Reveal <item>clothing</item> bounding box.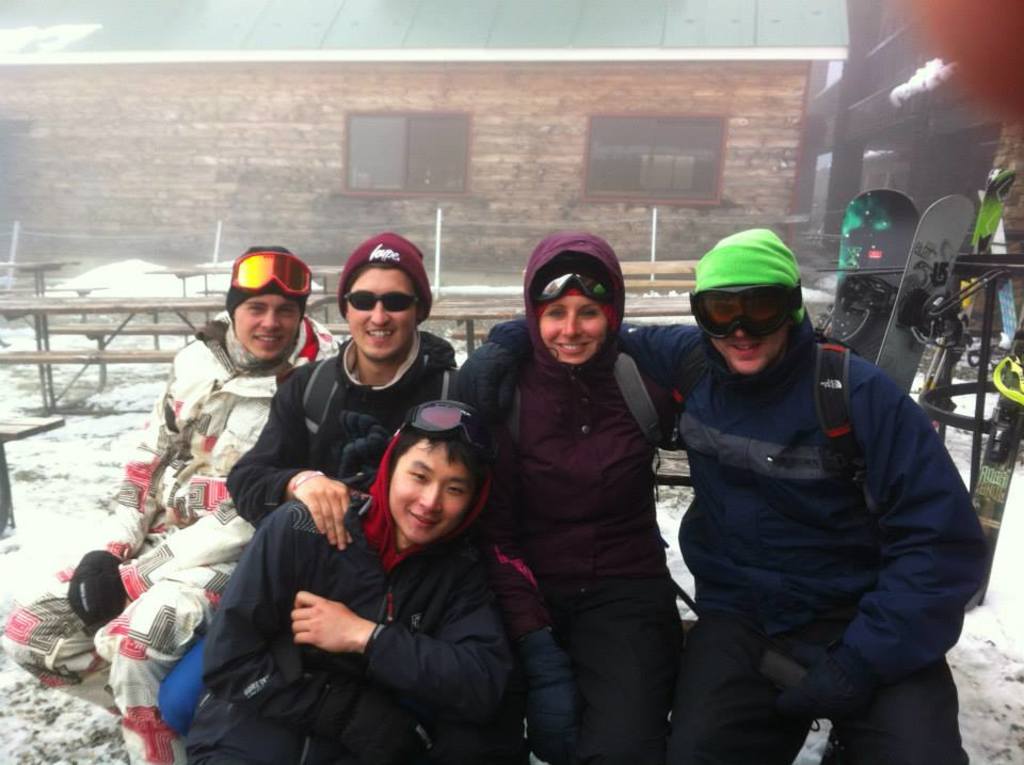
Revealed: 485:315:988:764.
